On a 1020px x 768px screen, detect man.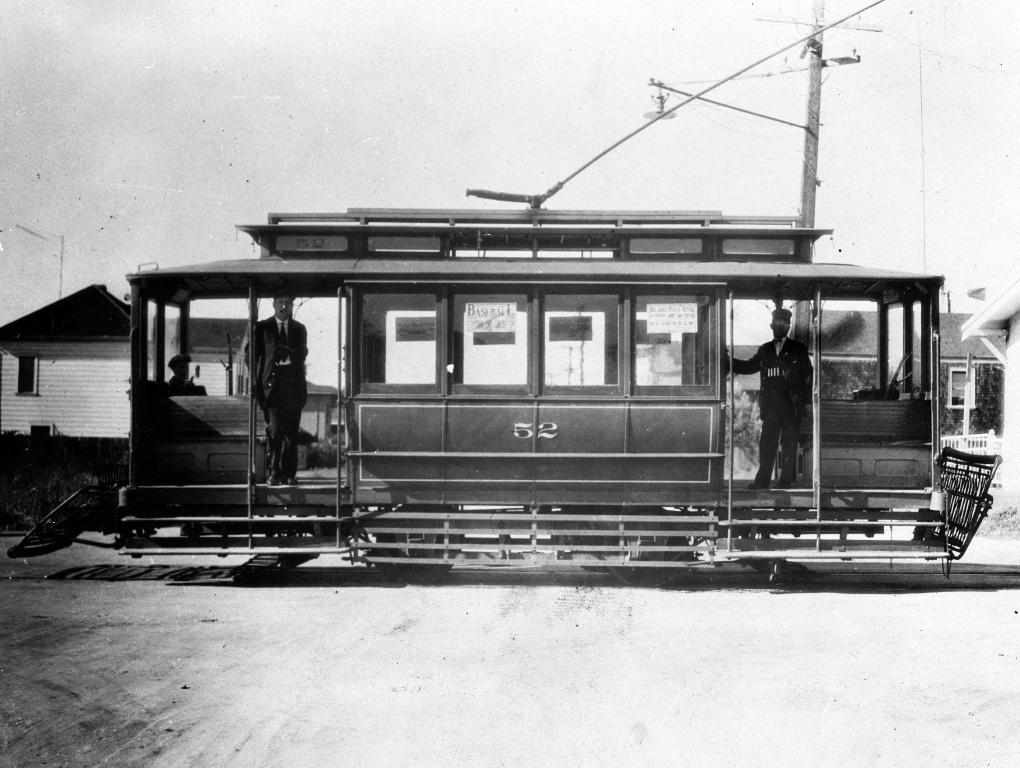
bbox=(244, 294, 310, 487).
